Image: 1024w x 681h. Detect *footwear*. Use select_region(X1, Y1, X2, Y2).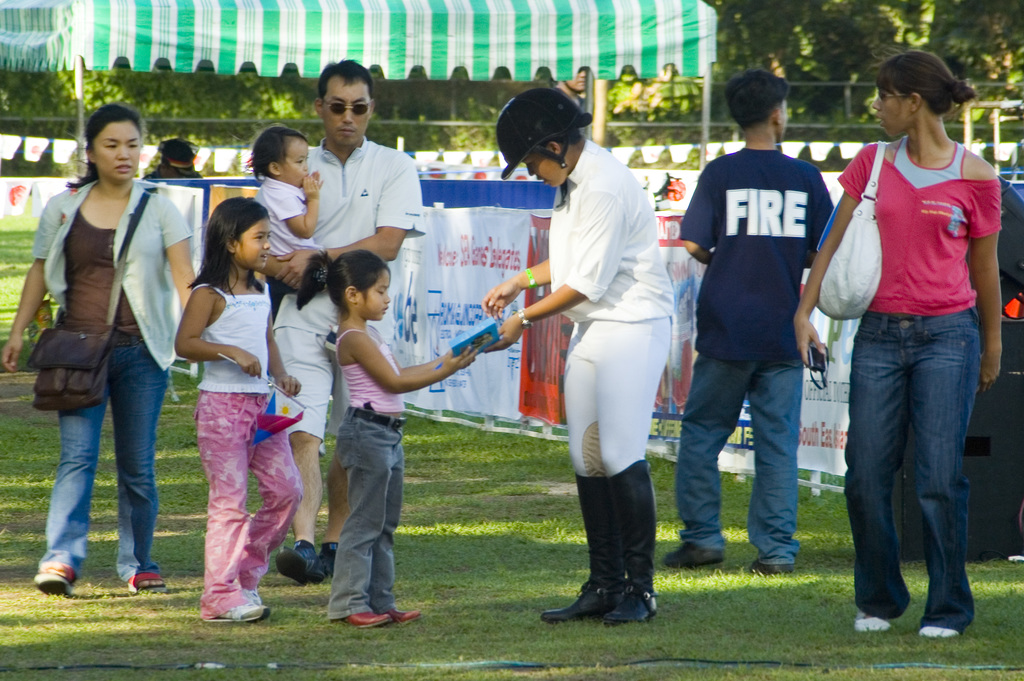
select_region(35, 561, 77, 598).
